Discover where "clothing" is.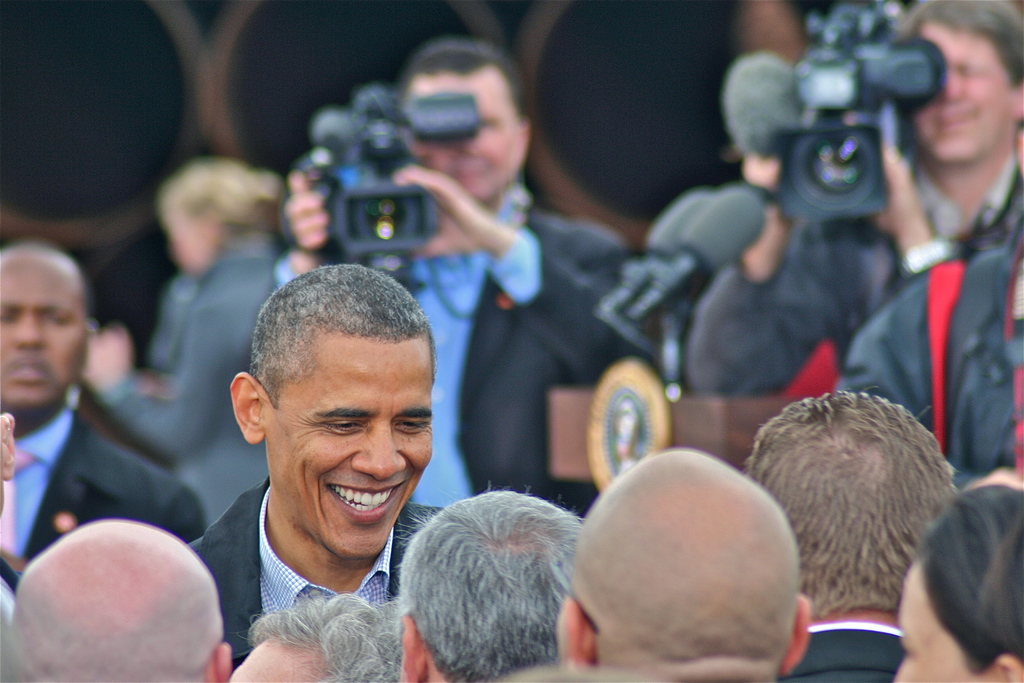
Discovered at pyautogui.locateOnScreen(0, 404, 214, 553).
